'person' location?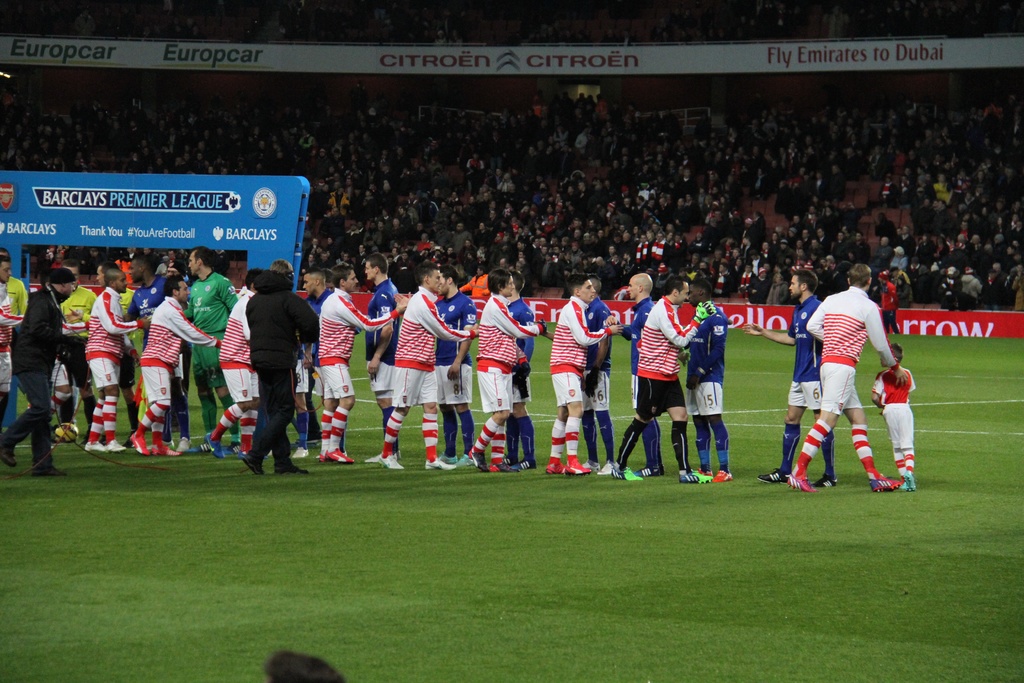
BBox(0, 267, 72, 479)
